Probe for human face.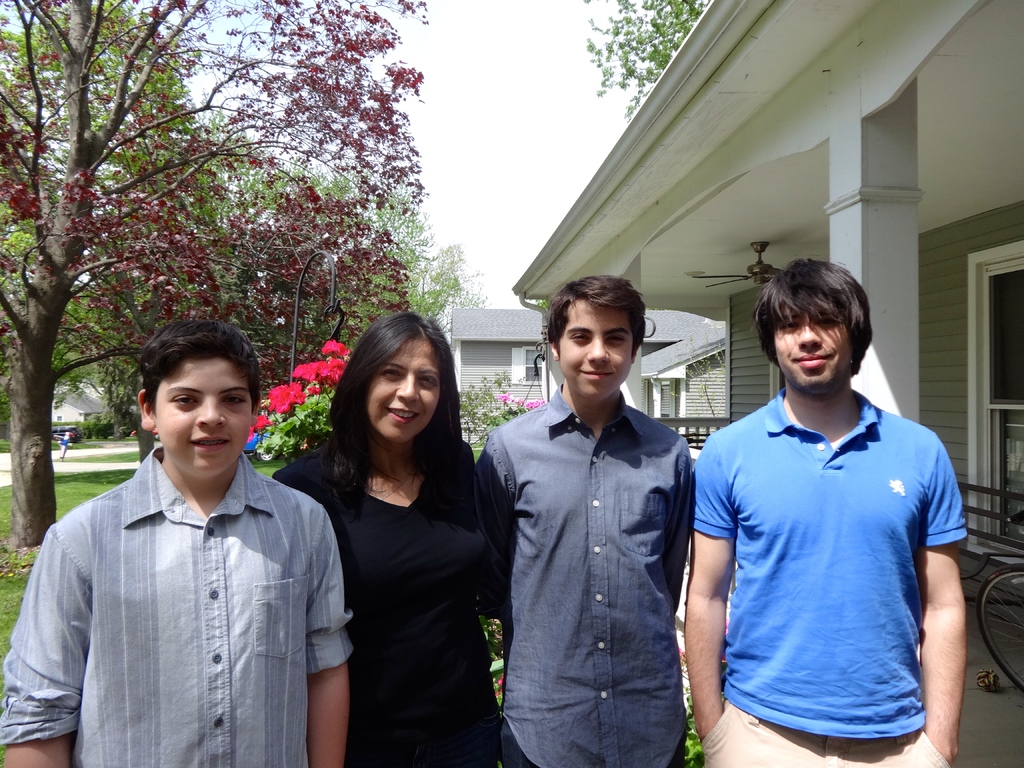
Probe result: [564, 299, 633, 406].
